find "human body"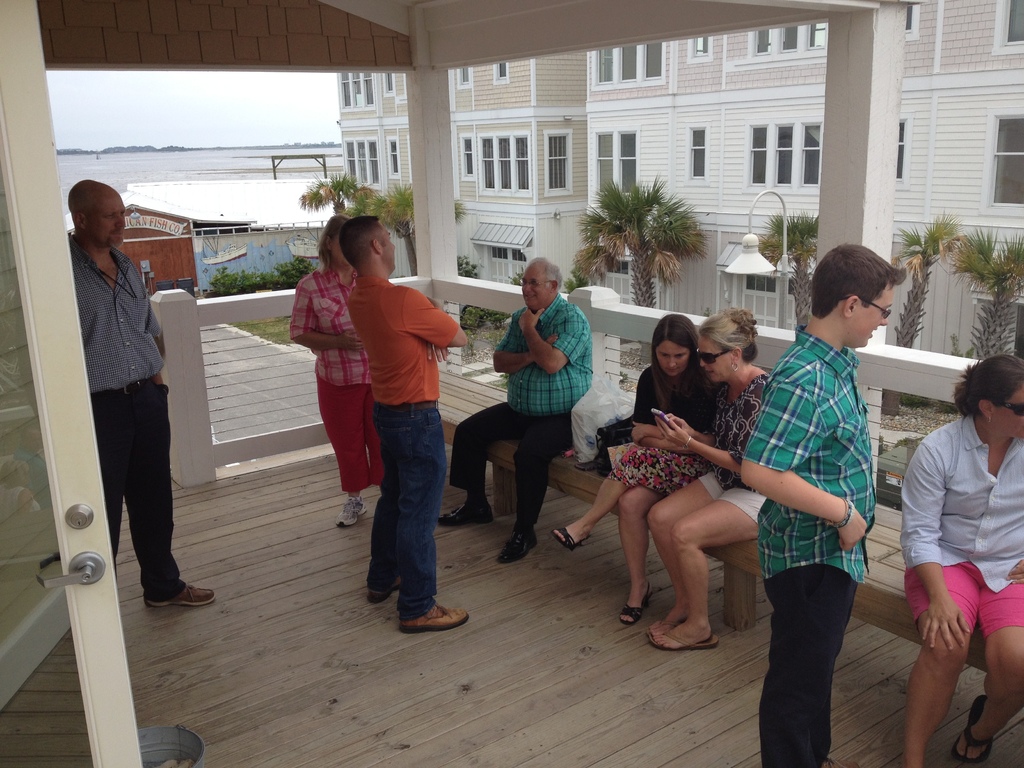
pyautogui.locateOnScreen(893, 358, 1017, 764)
